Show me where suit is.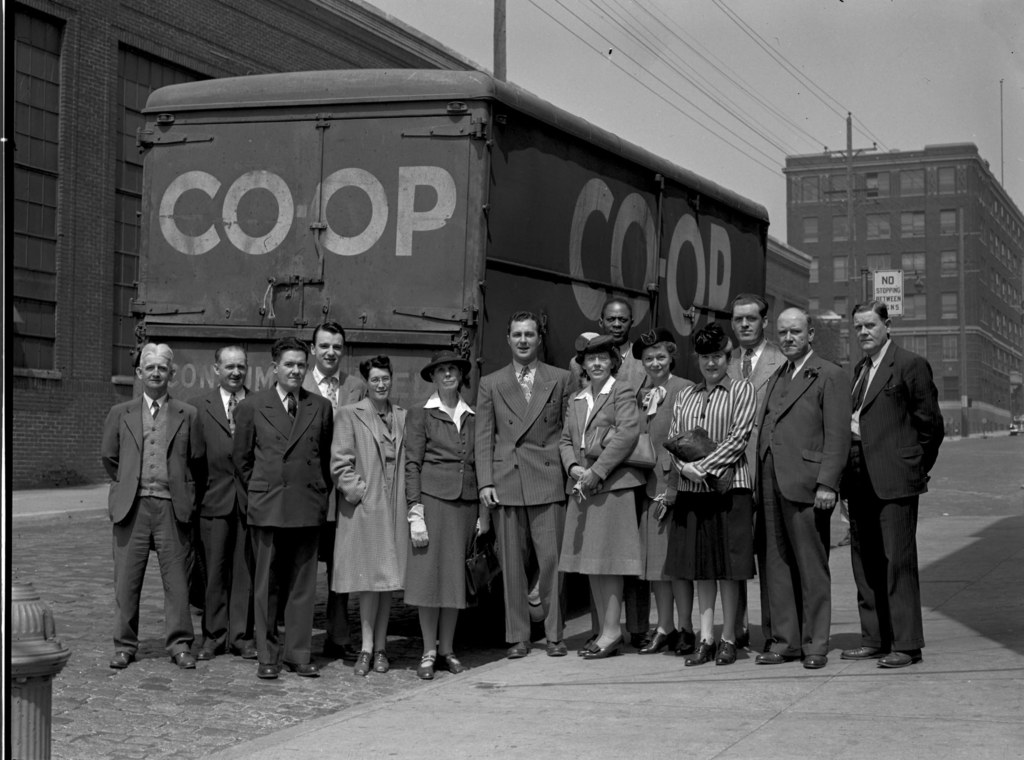
suit is at <bbox>724, 334, 792, 485</bbox>.
